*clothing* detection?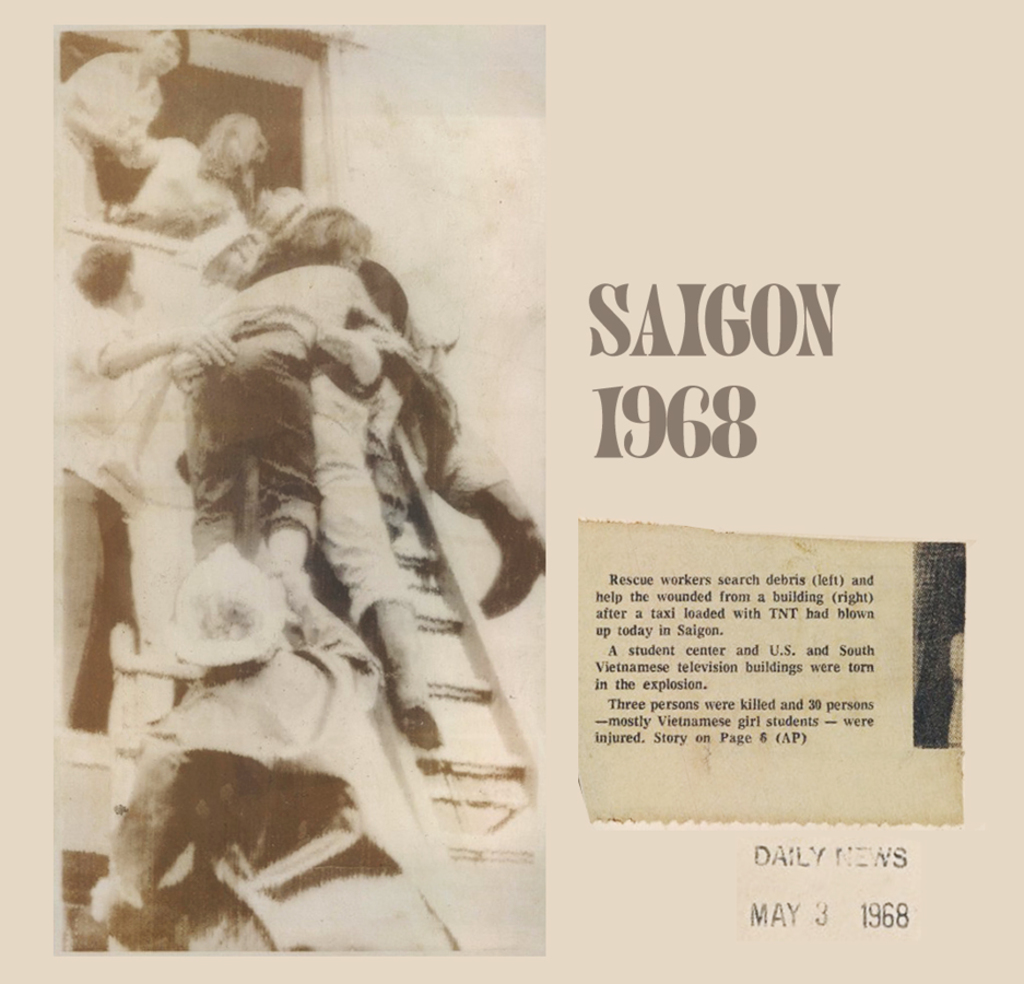
(x1=201, y1=260, x2=521, y2=499)
